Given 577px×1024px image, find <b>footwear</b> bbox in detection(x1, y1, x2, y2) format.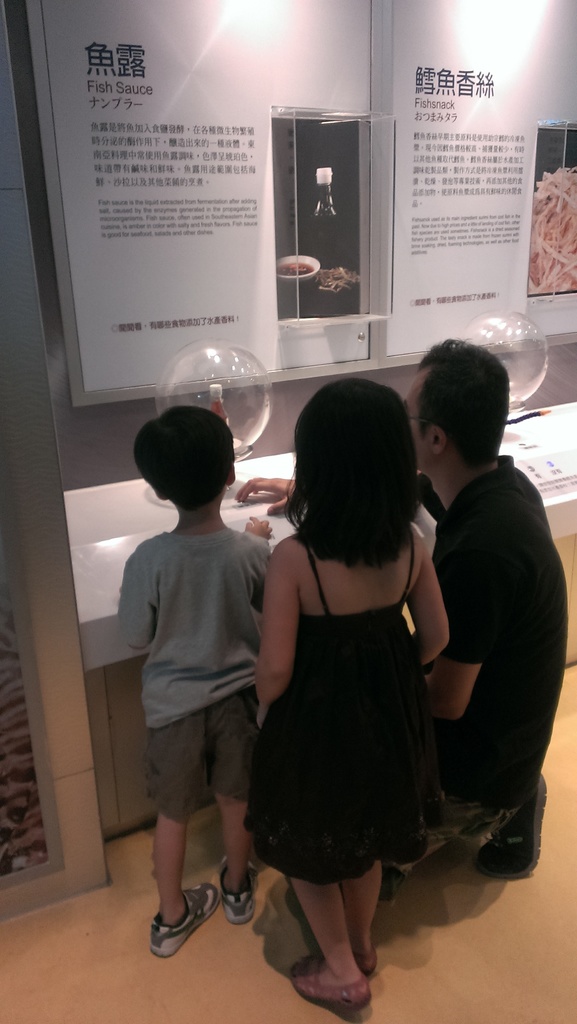
detection(423, 810, 467, 855).
